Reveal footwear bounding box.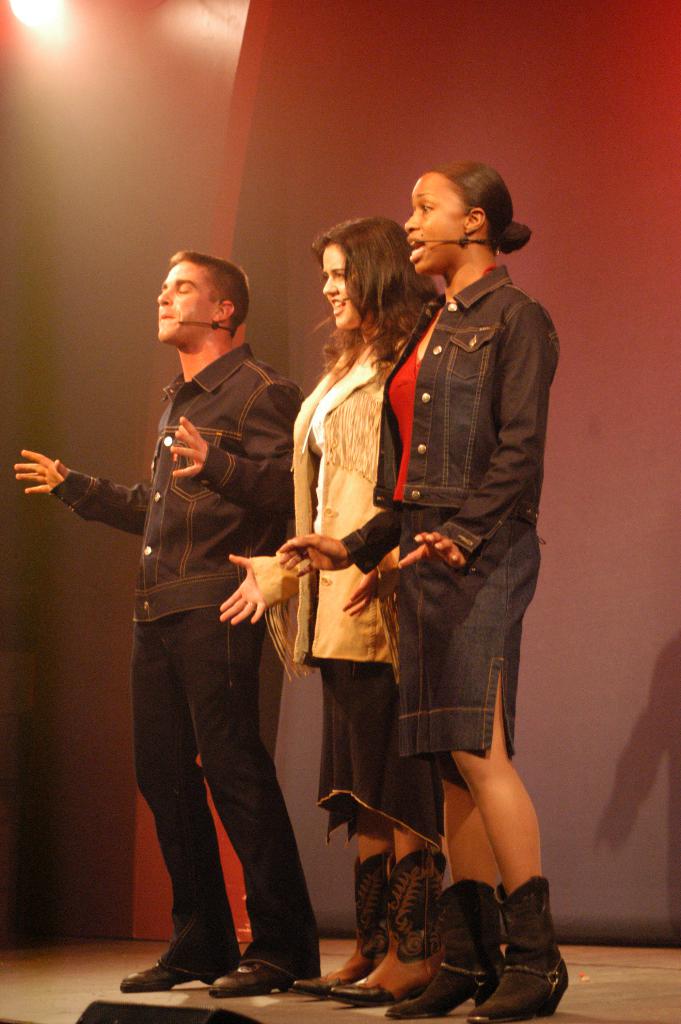
Revealed: rect(288, 846, 397, 989).
